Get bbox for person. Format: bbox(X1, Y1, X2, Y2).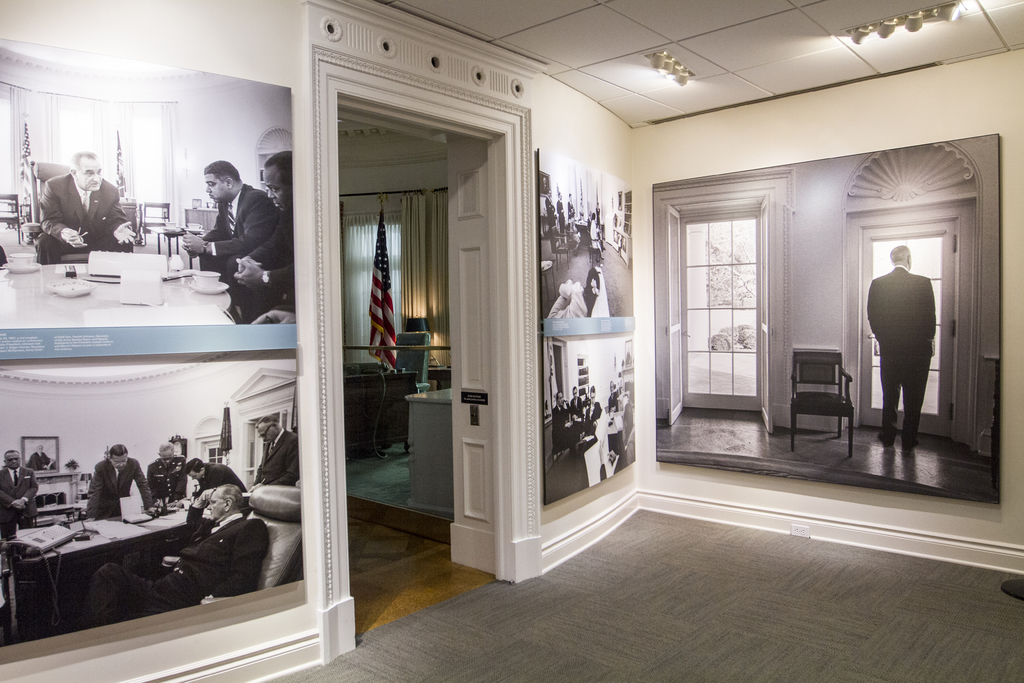
bbox(40, 150, 137, 267).
